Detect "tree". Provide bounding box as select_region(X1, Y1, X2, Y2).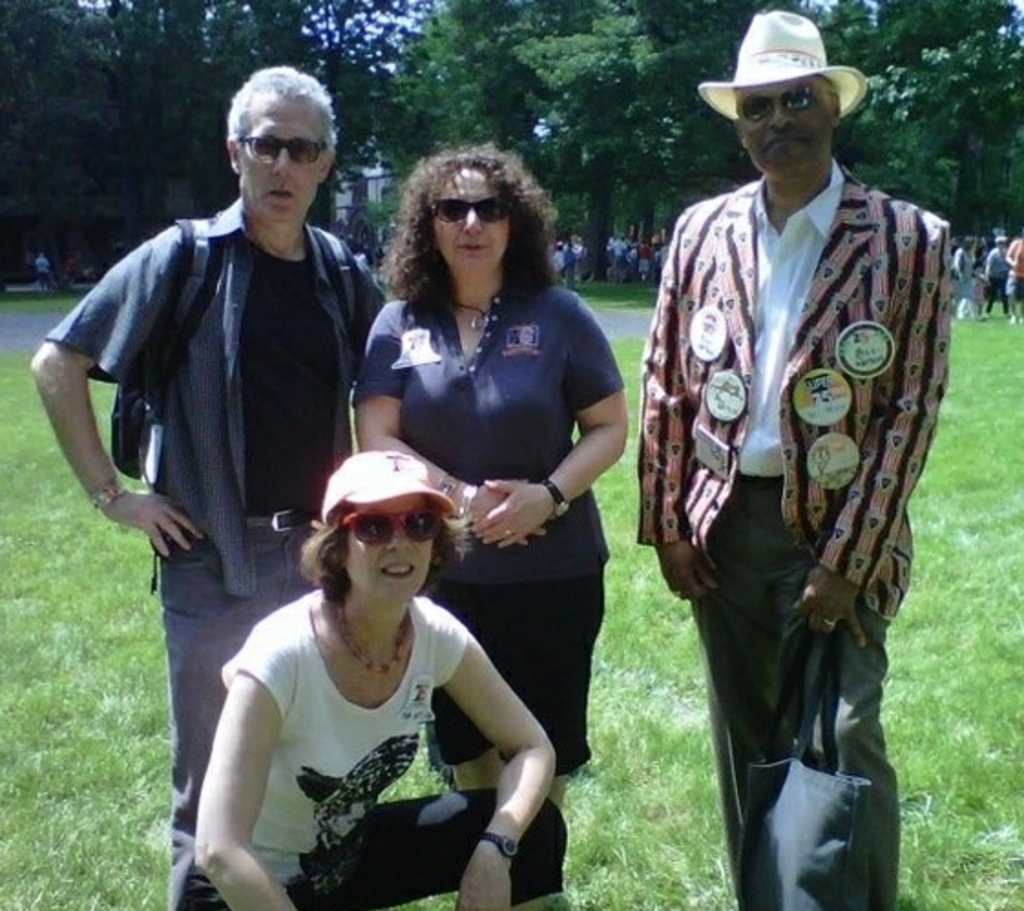
select_region(141, 0, 347, 241).
